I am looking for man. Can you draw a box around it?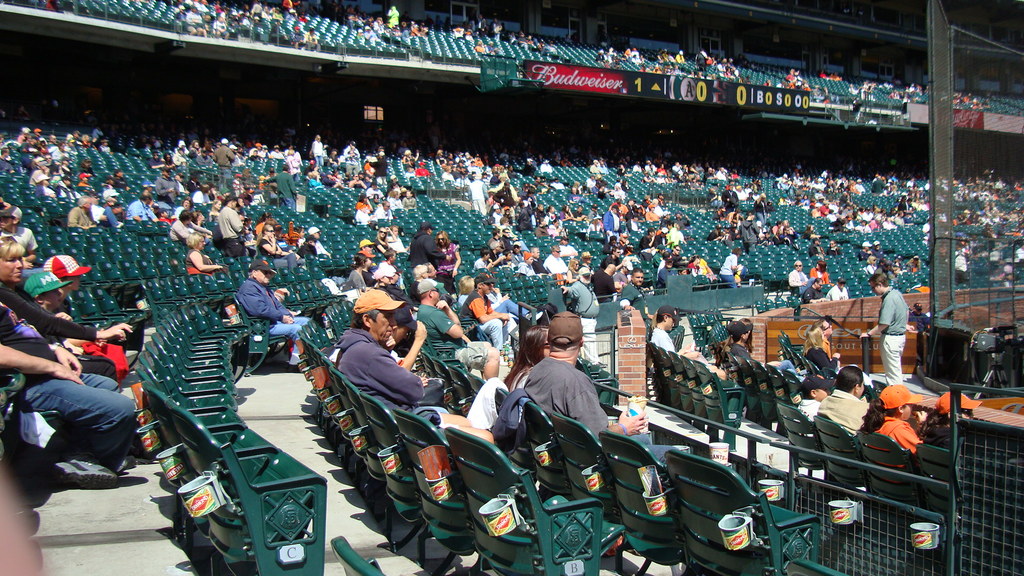
Sure, the bounding box is [left=632, top=163, right=641, bottom=173].
